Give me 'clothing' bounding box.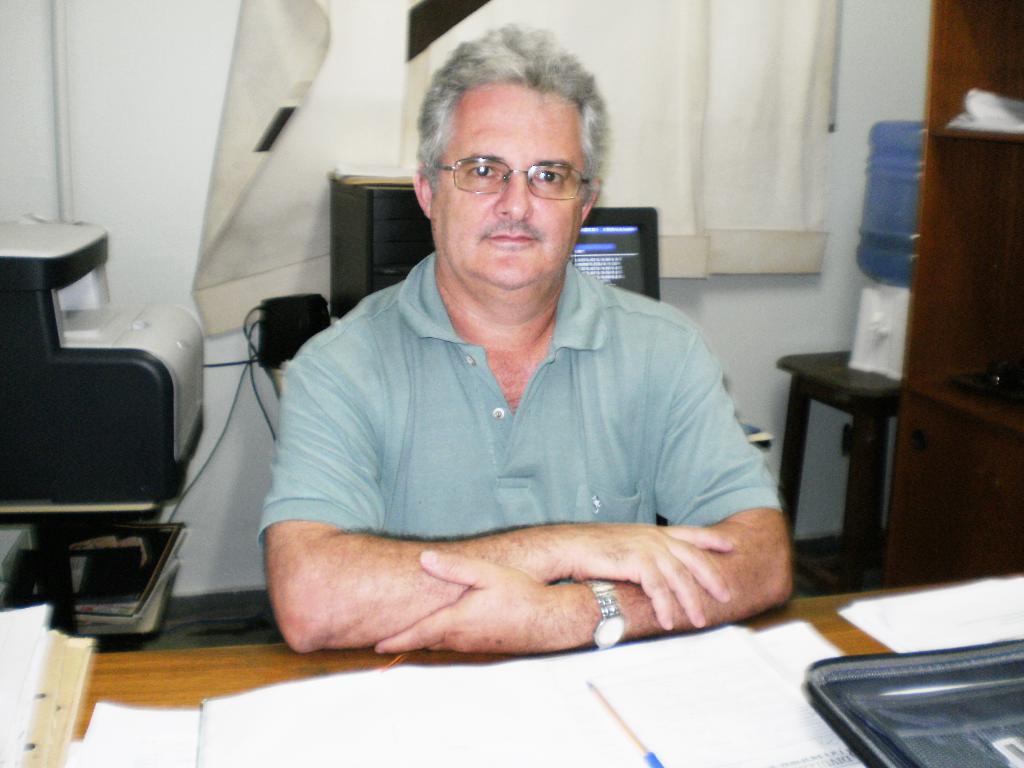
BBox(252, 238, 792, 637).
